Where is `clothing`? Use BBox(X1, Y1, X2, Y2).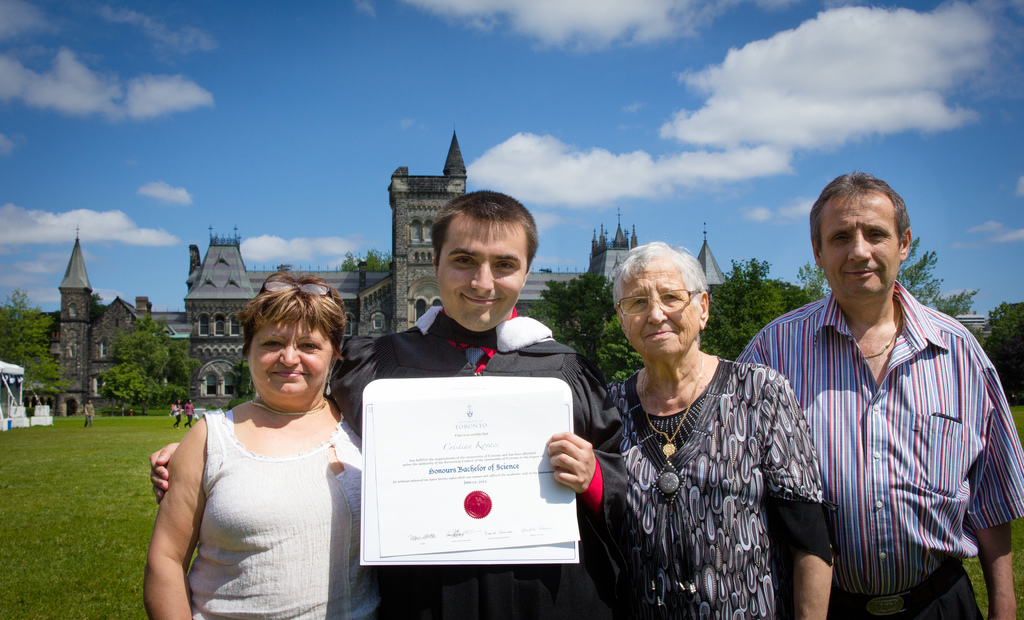
BBox(737, 279, 1023, 619).
